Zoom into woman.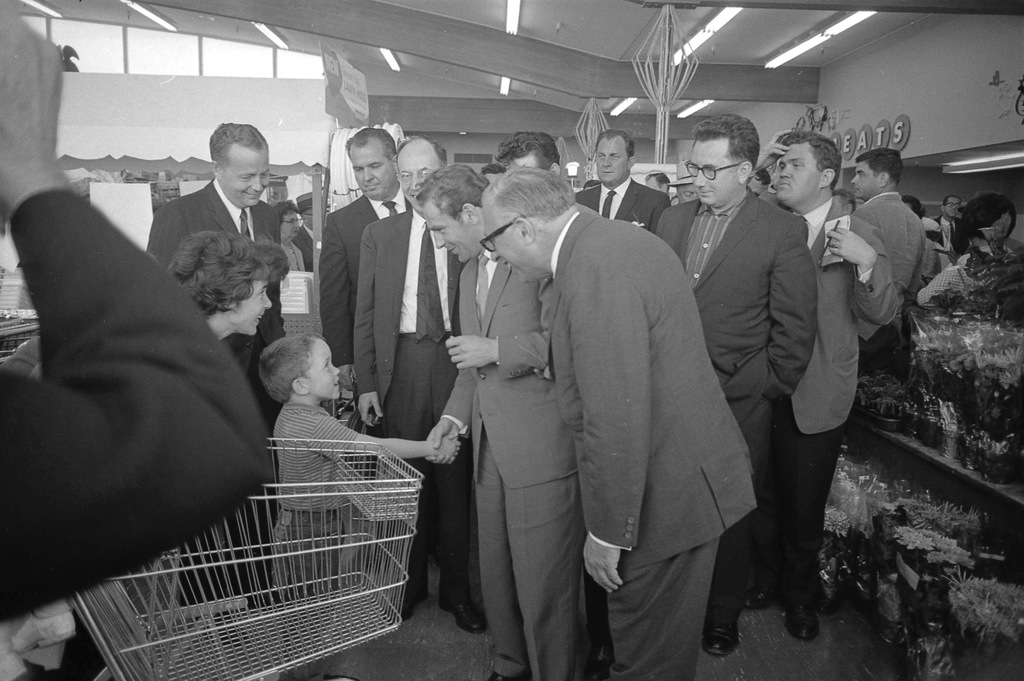
Zoom target: (940,195,1023,298).
